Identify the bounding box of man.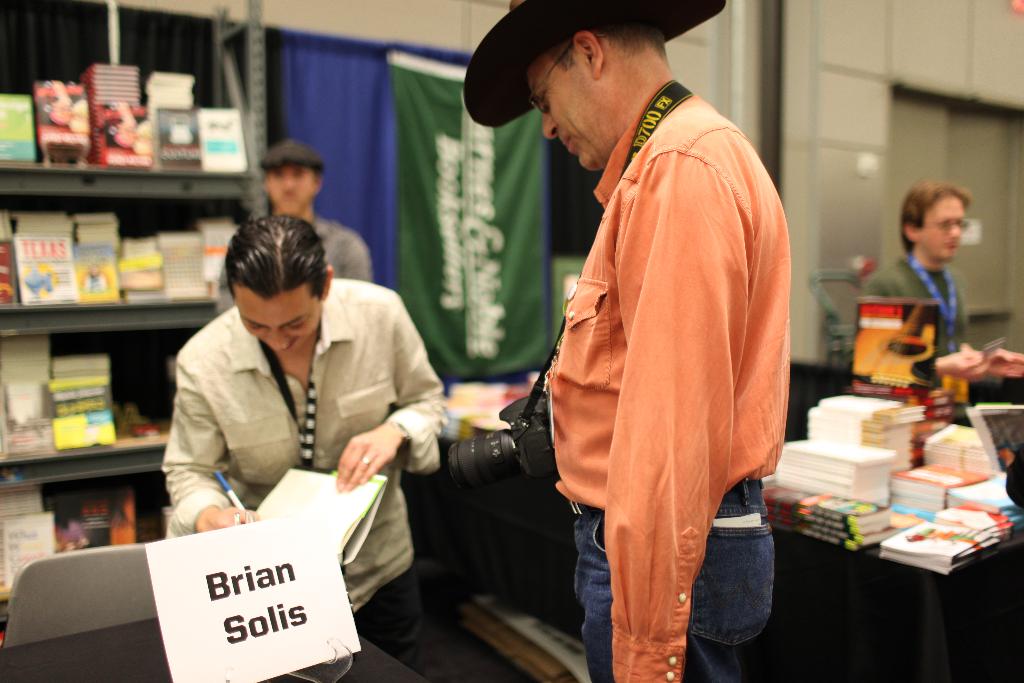
[left=262, top=139, right=374, bottom=289].
